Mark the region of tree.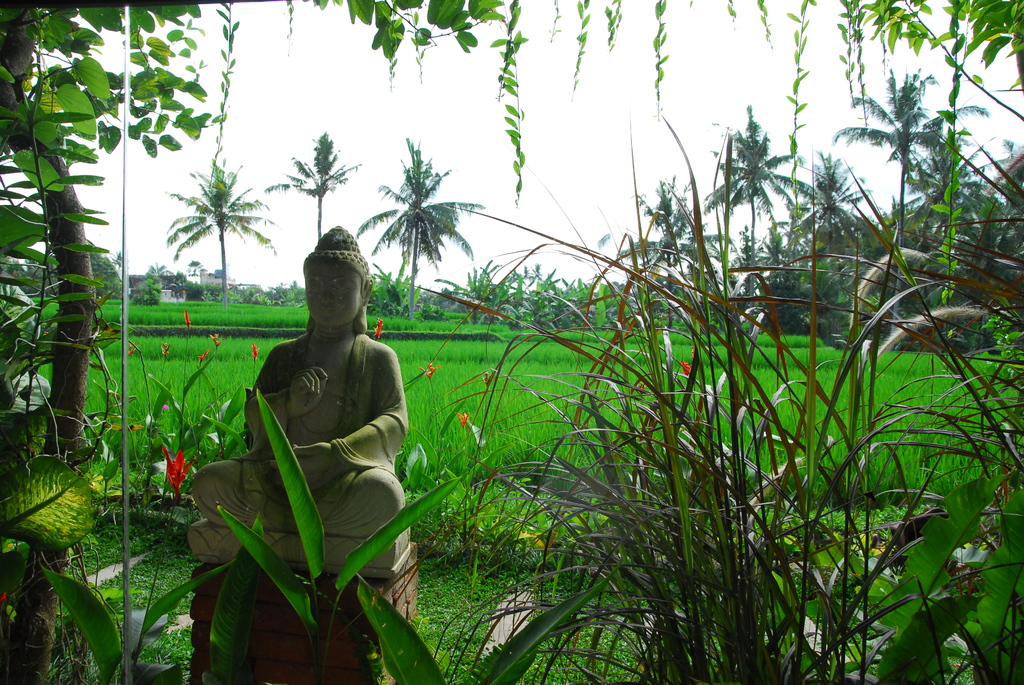
Region: (x1=262, y1=124, x2=367, y2=255).
